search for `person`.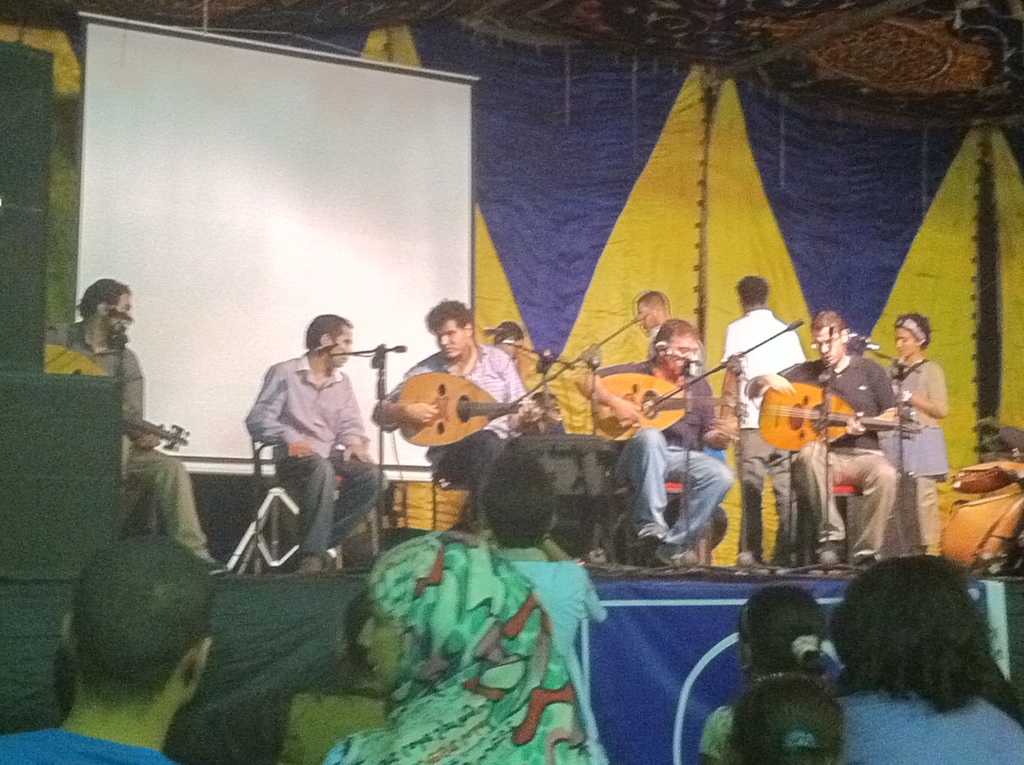
Found at box(726, 672, 840, 764).
